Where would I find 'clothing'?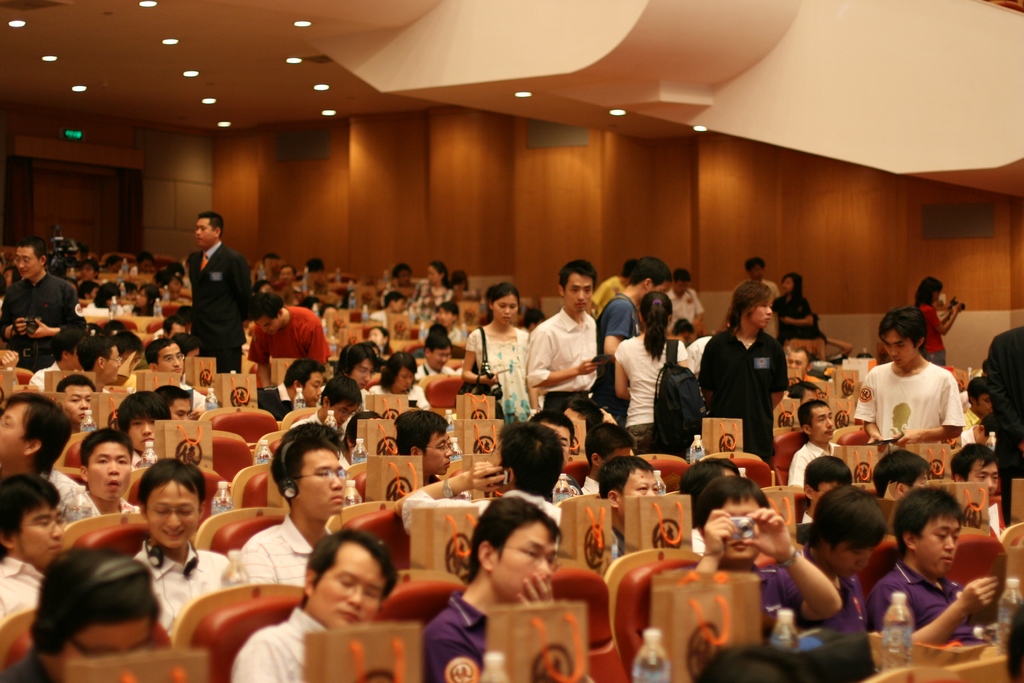
At crop(664, 283, 707, 330).
